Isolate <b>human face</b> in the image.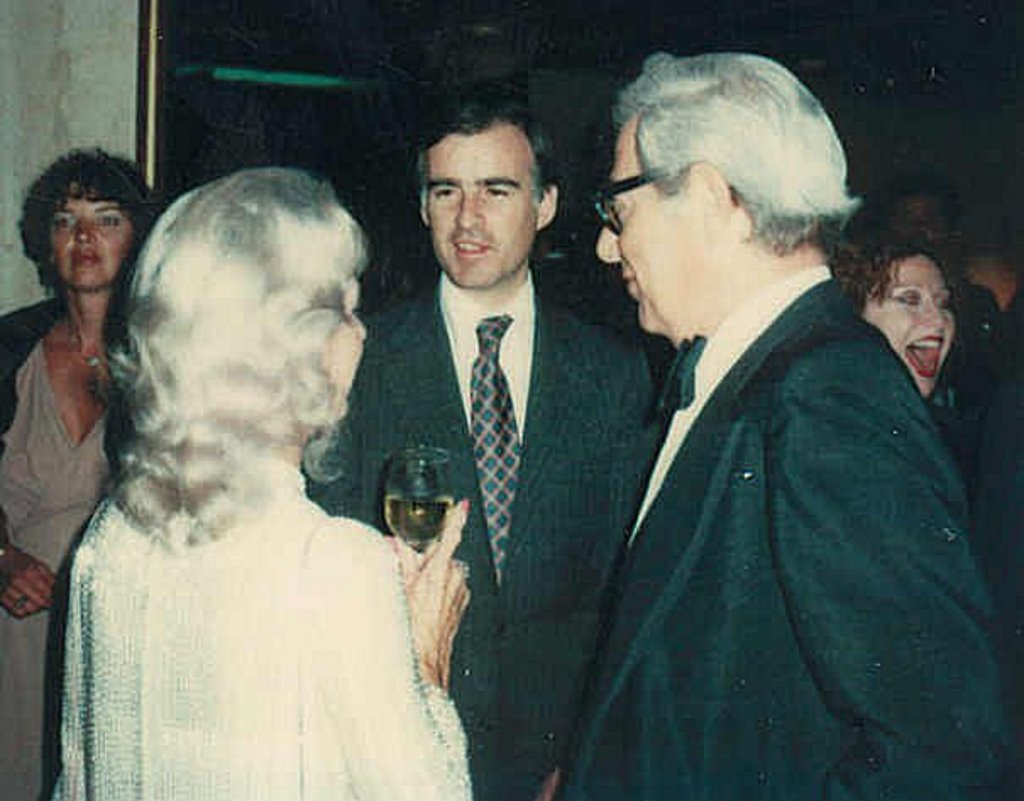
Isolated region: 51 191 130 290.
